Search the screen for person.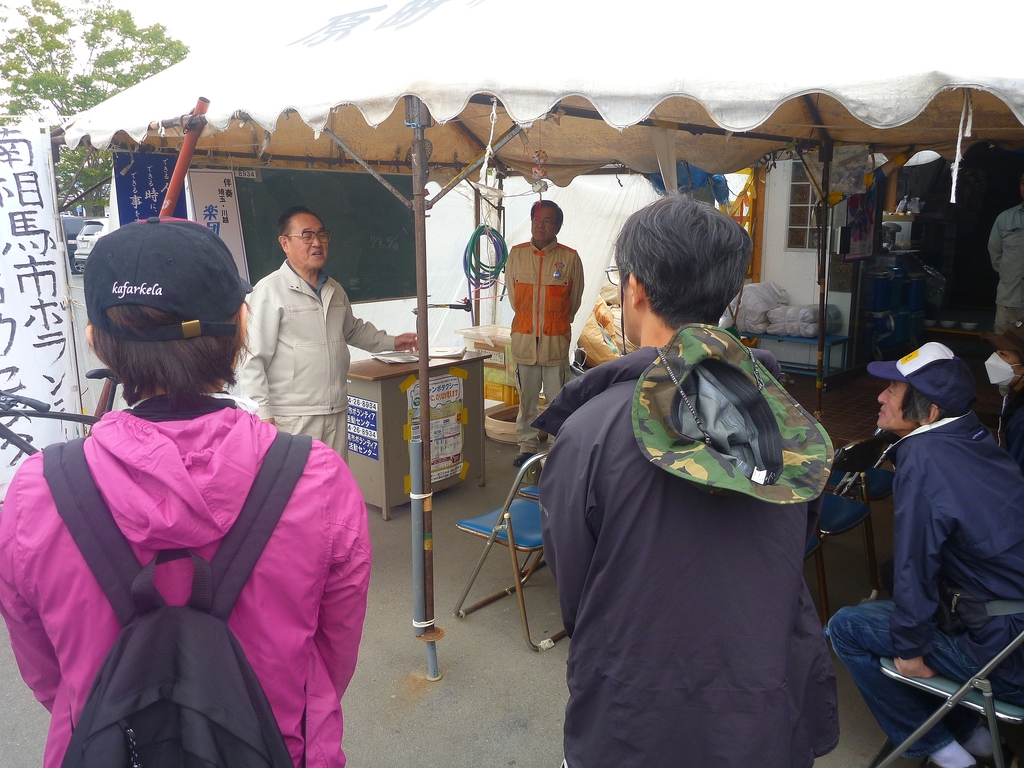
Found at l=499, t=204, r=586, b=404.
